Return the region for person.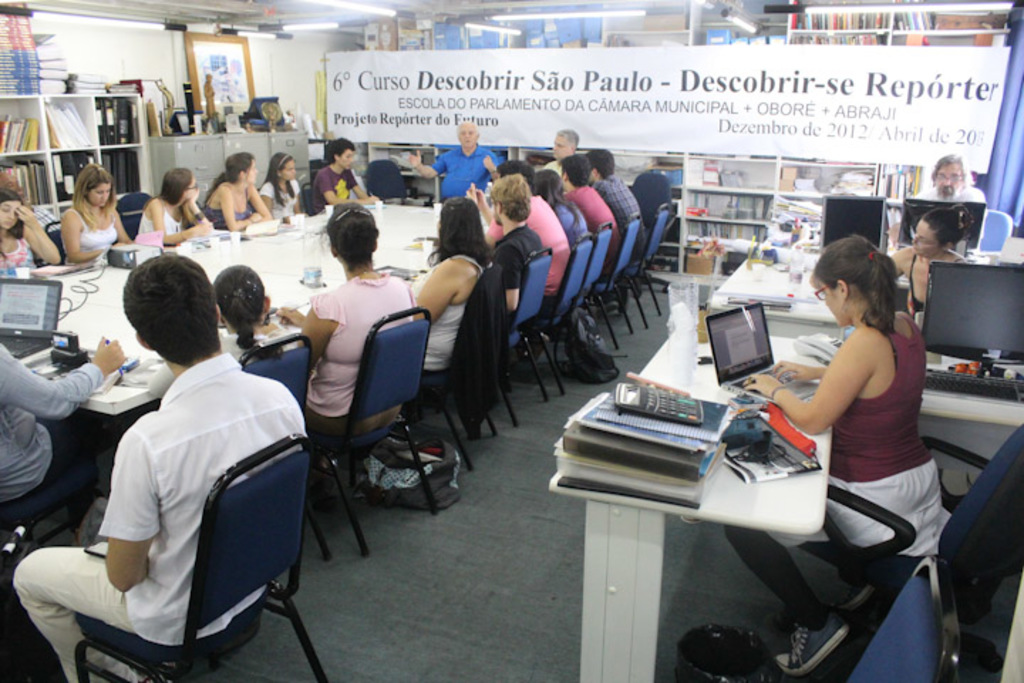
{"left": 407, "top": 115, "right": 503, "bottom": 203}.
